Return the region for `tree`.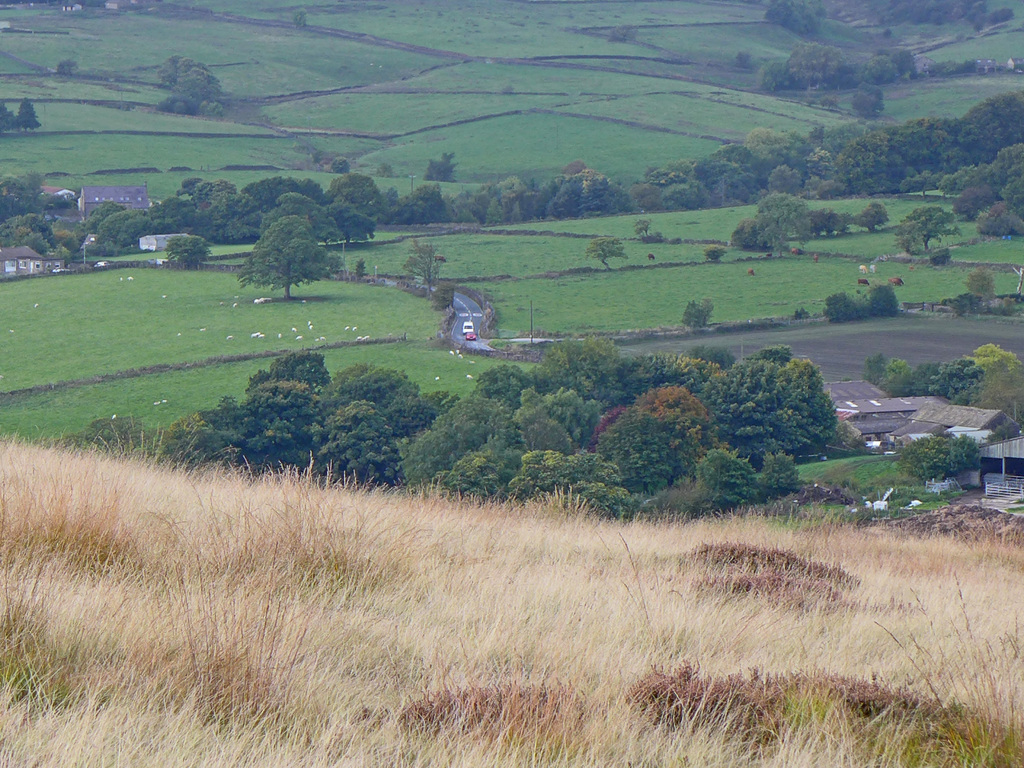
(927, 349, 988, 404).
